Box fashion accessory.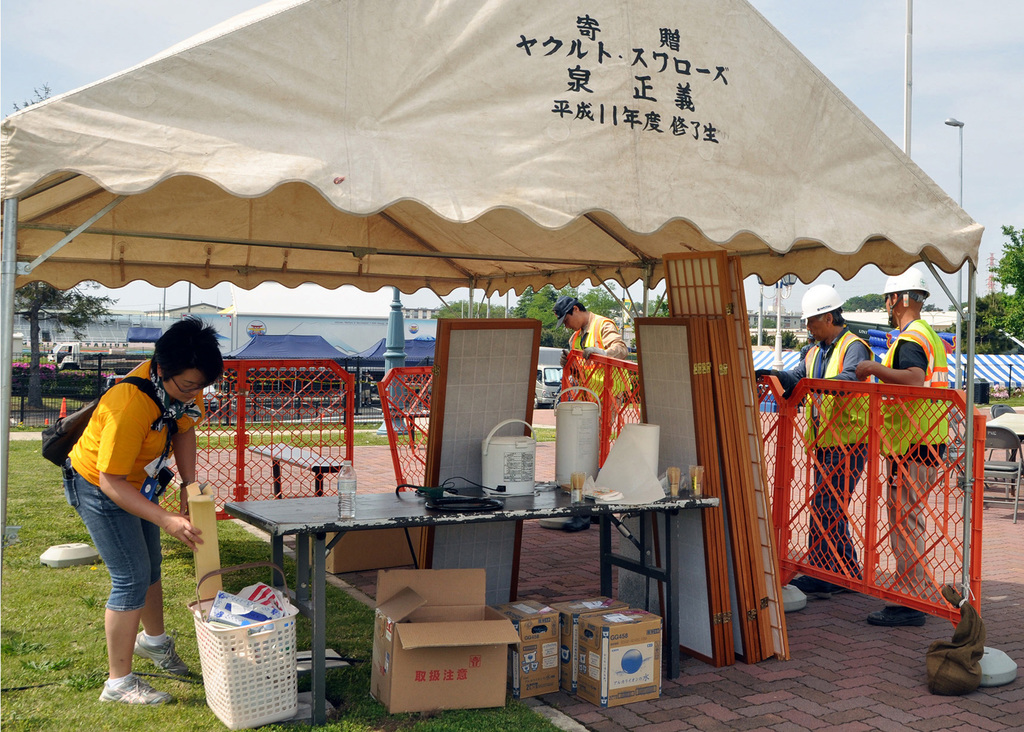
pyautogui.locateOnScreen(97, 676, 173, 702).
